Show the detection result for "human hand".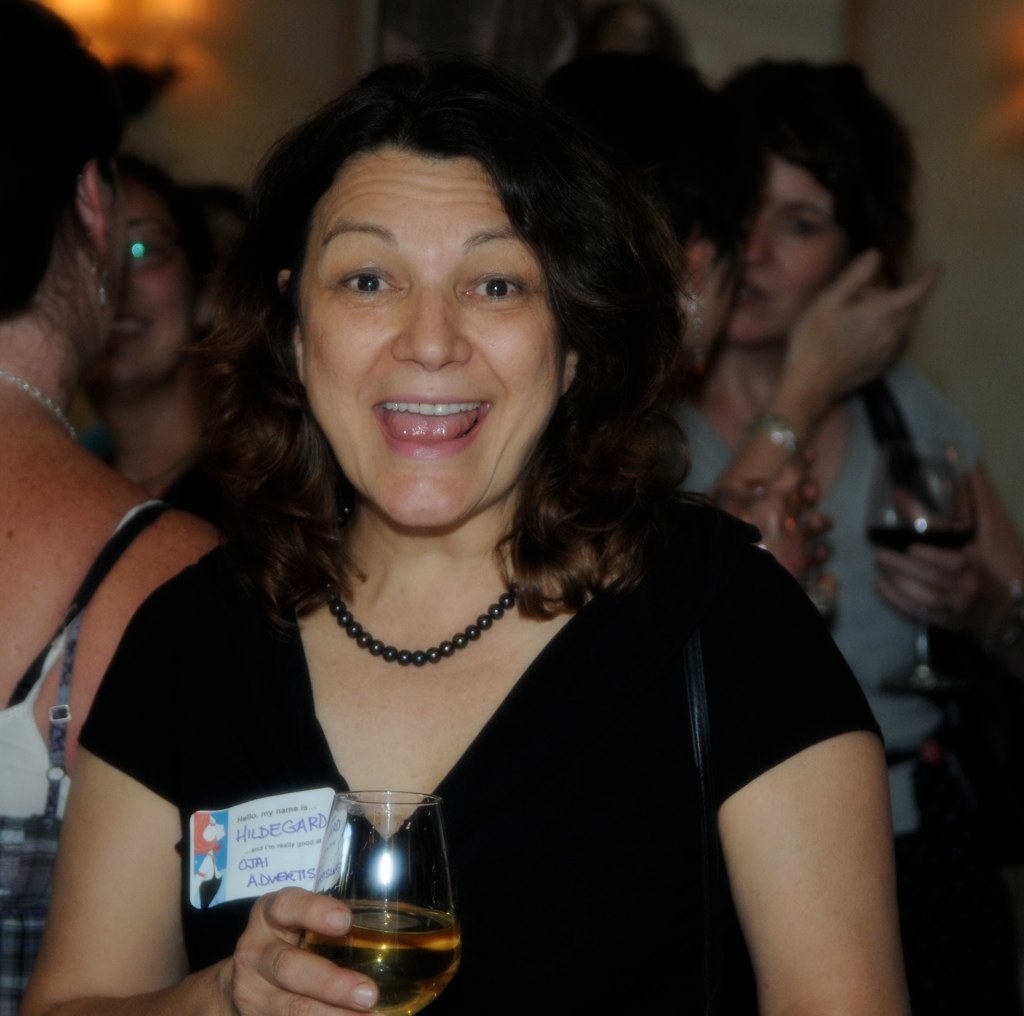
box(779, 247, 942, 409).
